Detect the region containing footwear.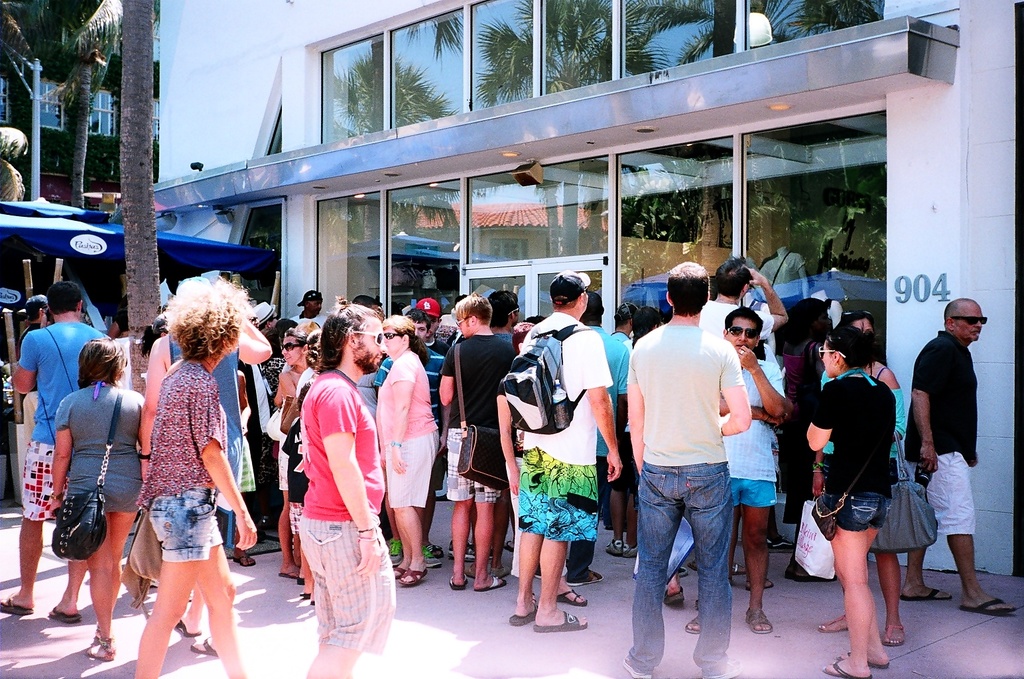
box(277, 563, 298, 582).
